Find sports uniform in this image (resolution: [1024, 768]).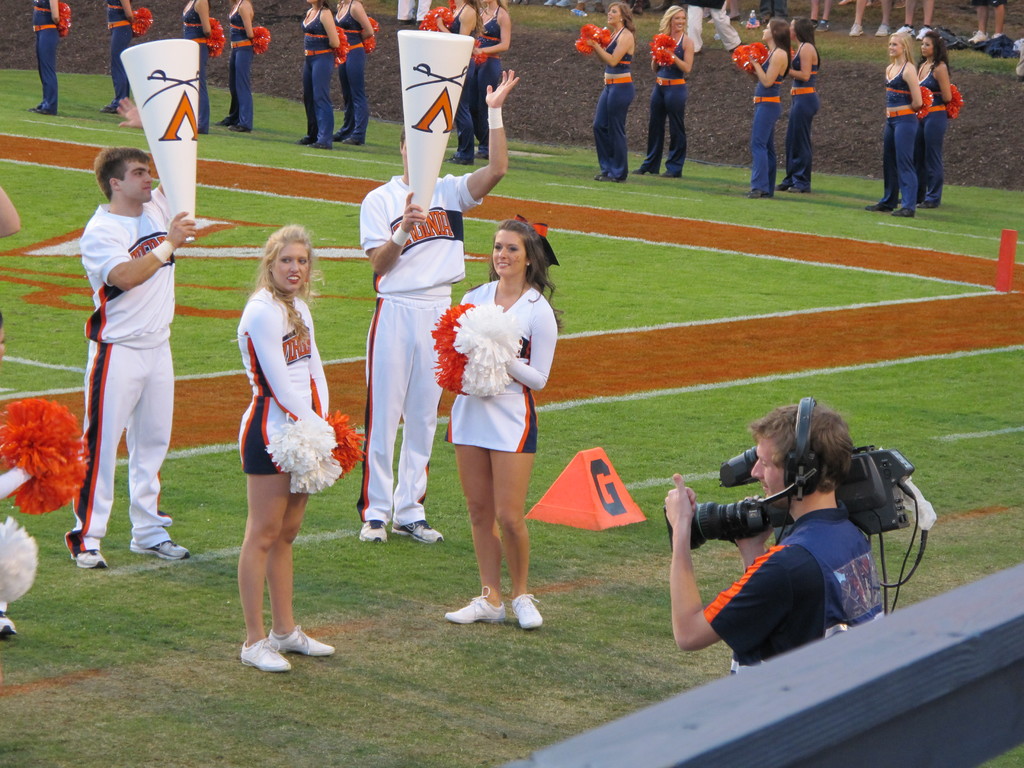
Rect(913, 59, 966, 214).
